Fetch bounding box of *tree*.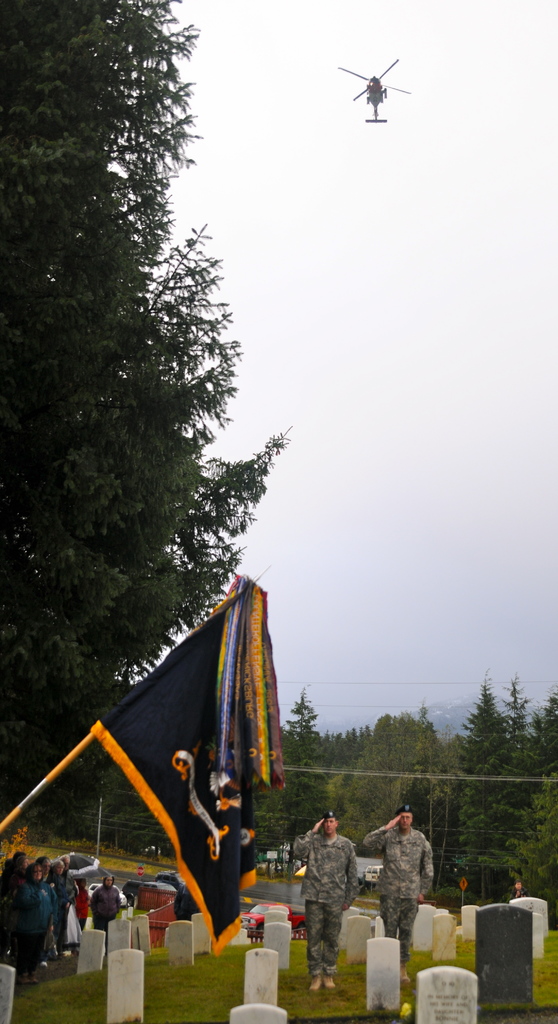
Bbox: pyautogui.locateOnScreen(0, 0, 276, 842).
